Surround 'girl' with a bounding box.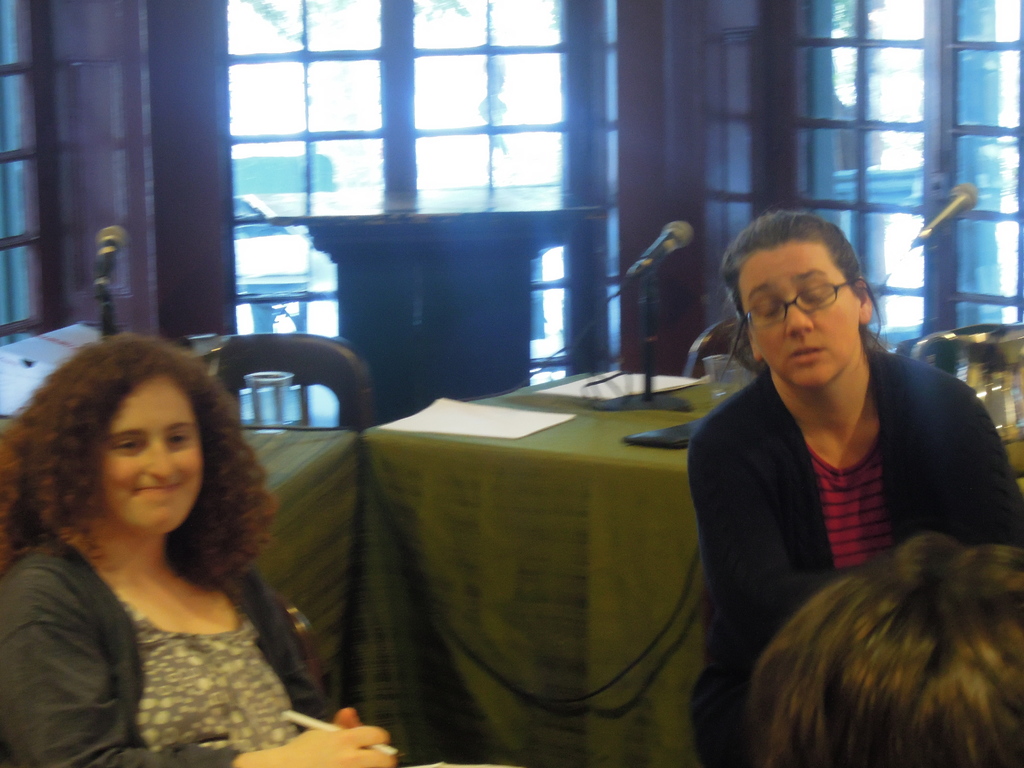
(0, 330, 406, 767).
